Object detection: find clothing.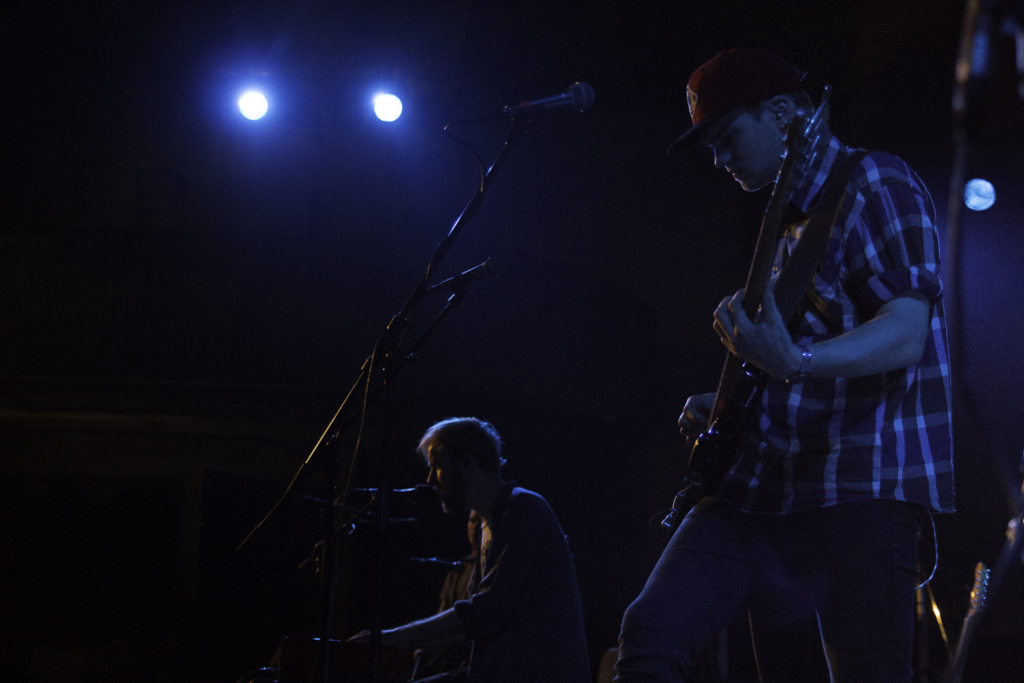
bbox=[608, 134, 961, 682].
